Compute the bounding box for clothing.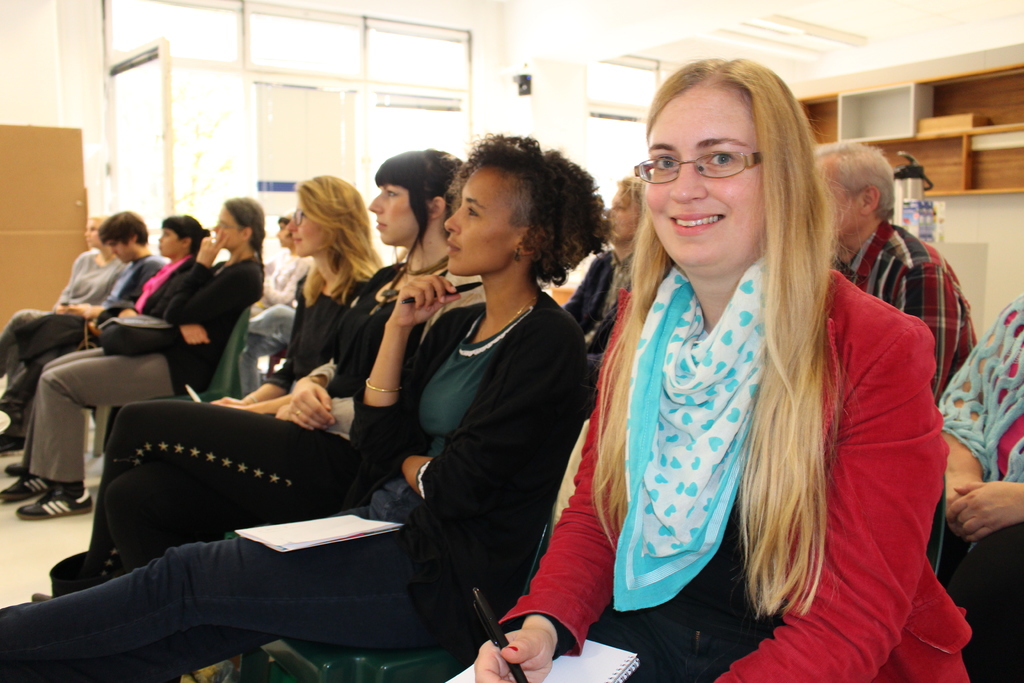
565, 244, 635, 372.
